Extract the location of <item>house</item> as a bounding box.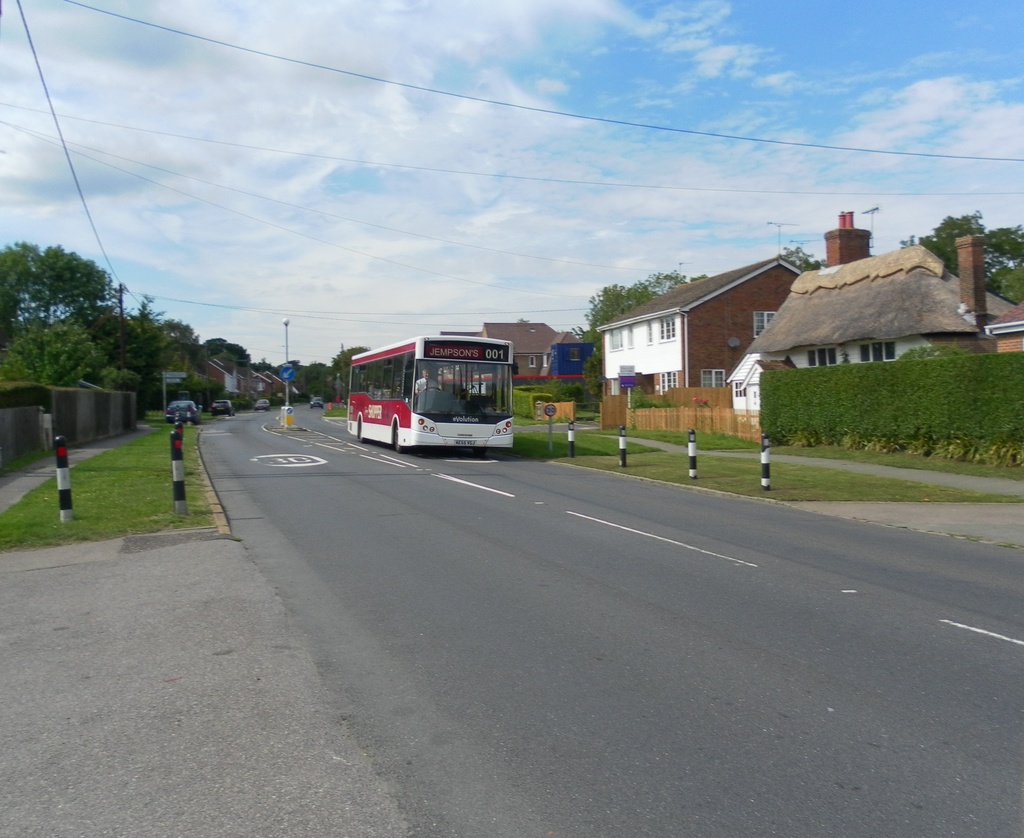
Rect(186, 363, 238, 400).
